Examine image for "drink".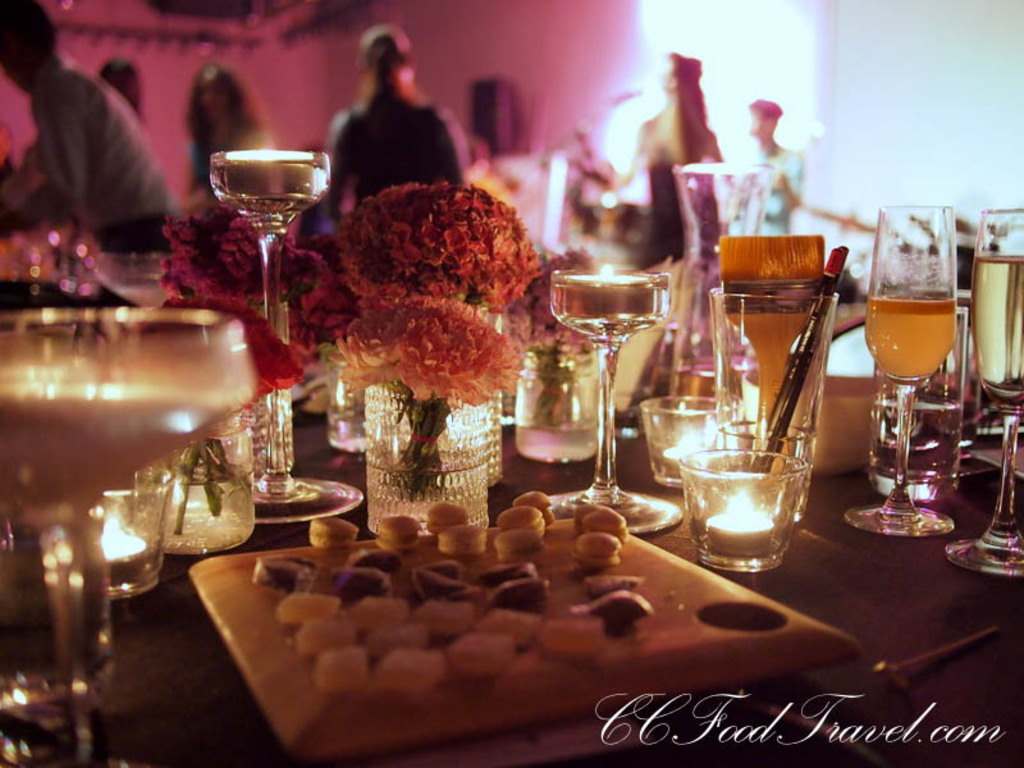
Examination result: left=873, top=404, right=960, bottom=480.
